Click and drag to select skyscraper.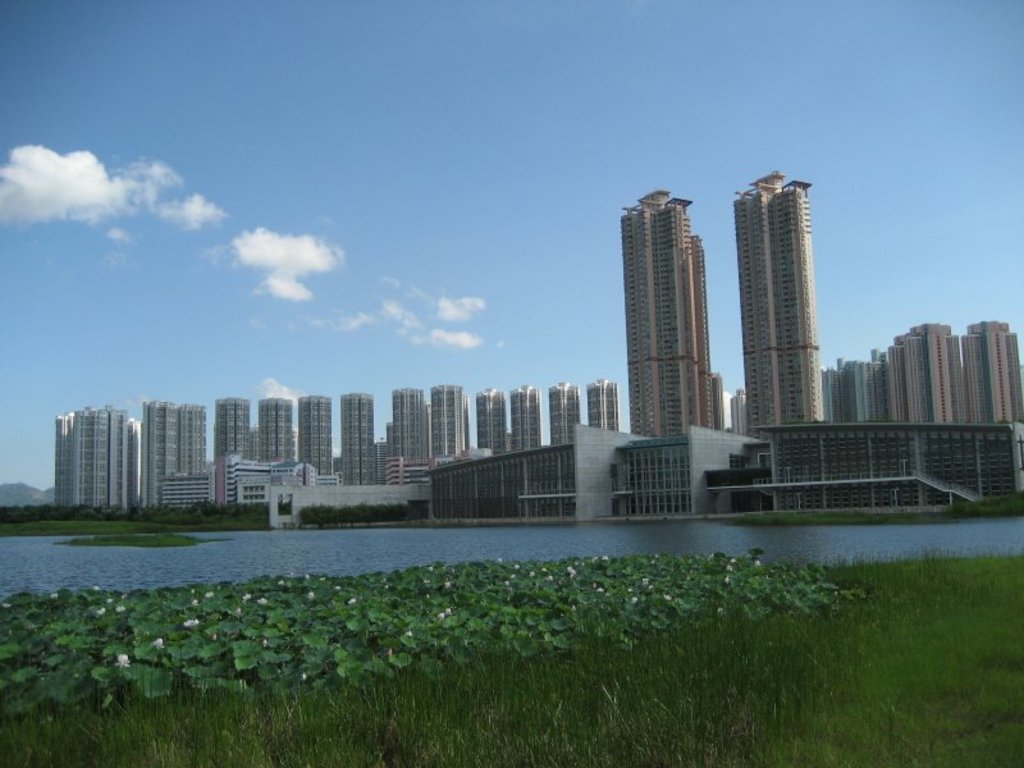
Selection: bbox=[736, 170, 836, 438].
